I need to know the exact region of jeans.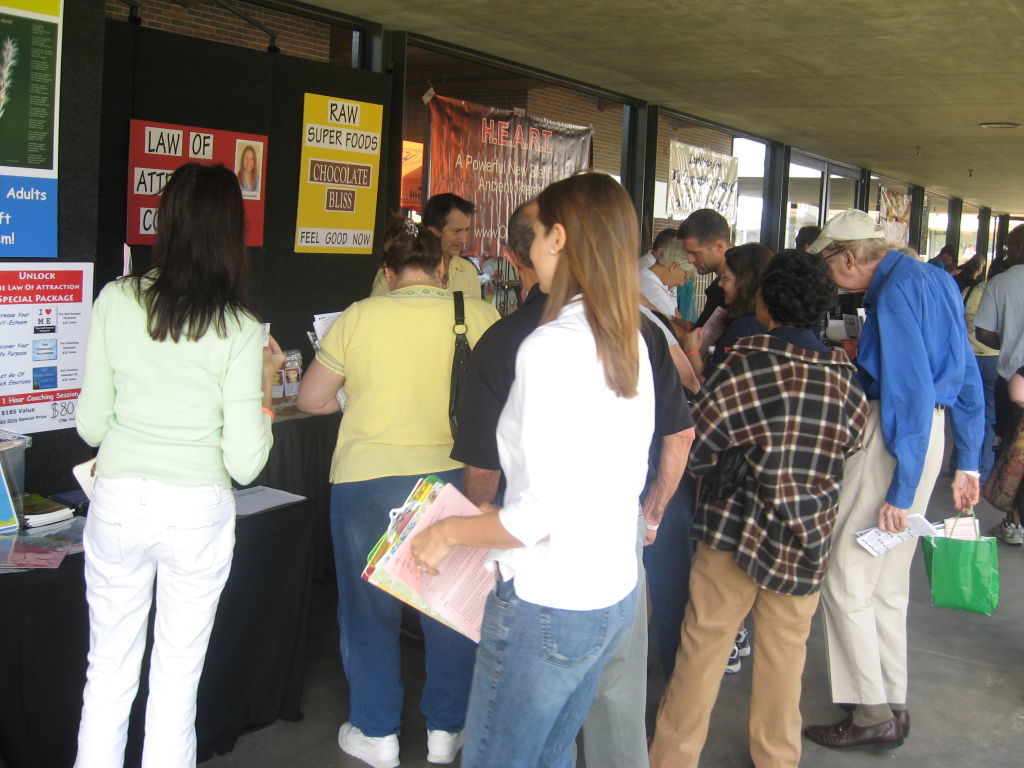
Region: 442:578:645:763.
